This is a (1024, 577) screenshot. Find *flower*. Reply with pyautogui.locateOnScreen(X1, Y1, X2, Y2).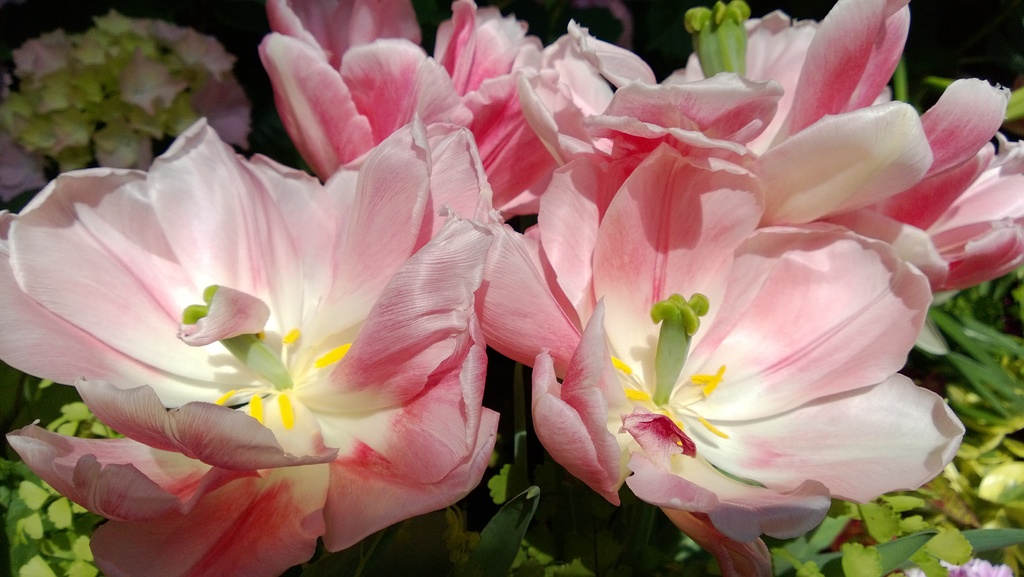
pyautogui.locateOnScreen(576, 197, 955, 553).
